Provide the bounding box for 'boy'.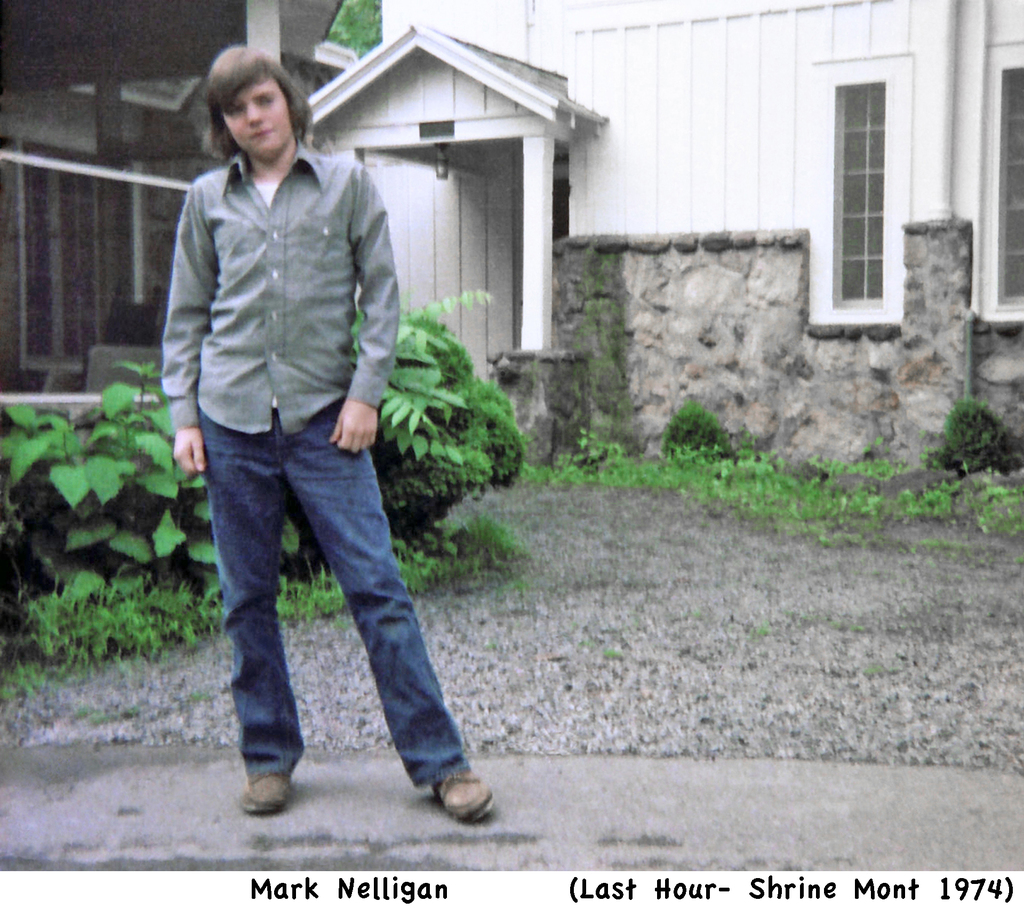
159/45/499/826.
